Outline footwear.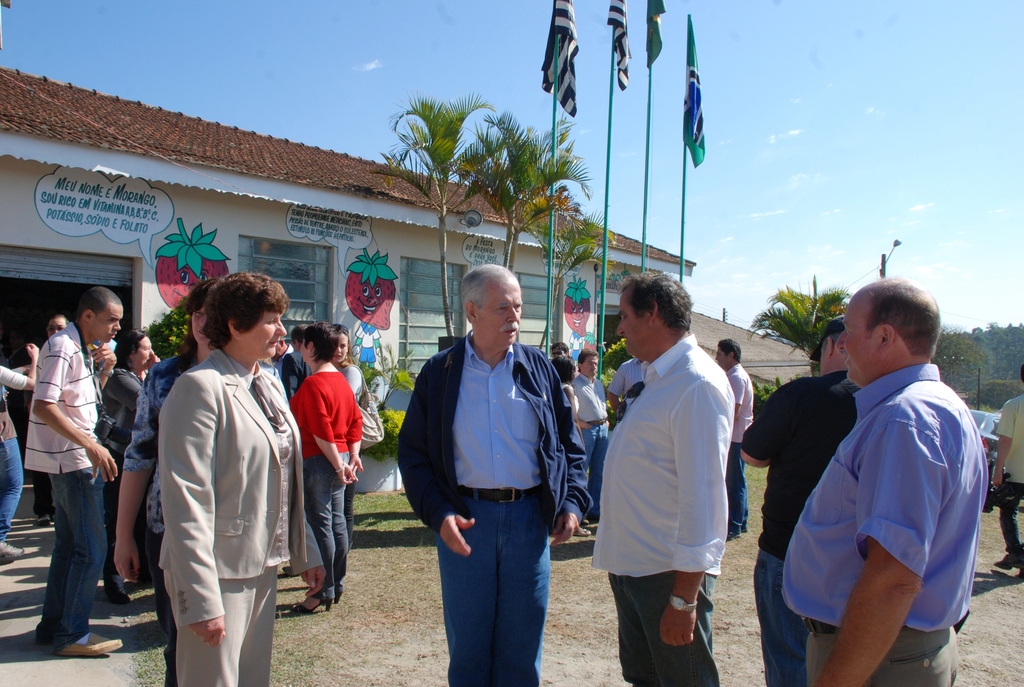
Outline: pyautogui.locateOnScreen(993, 552, 1023, 569).
